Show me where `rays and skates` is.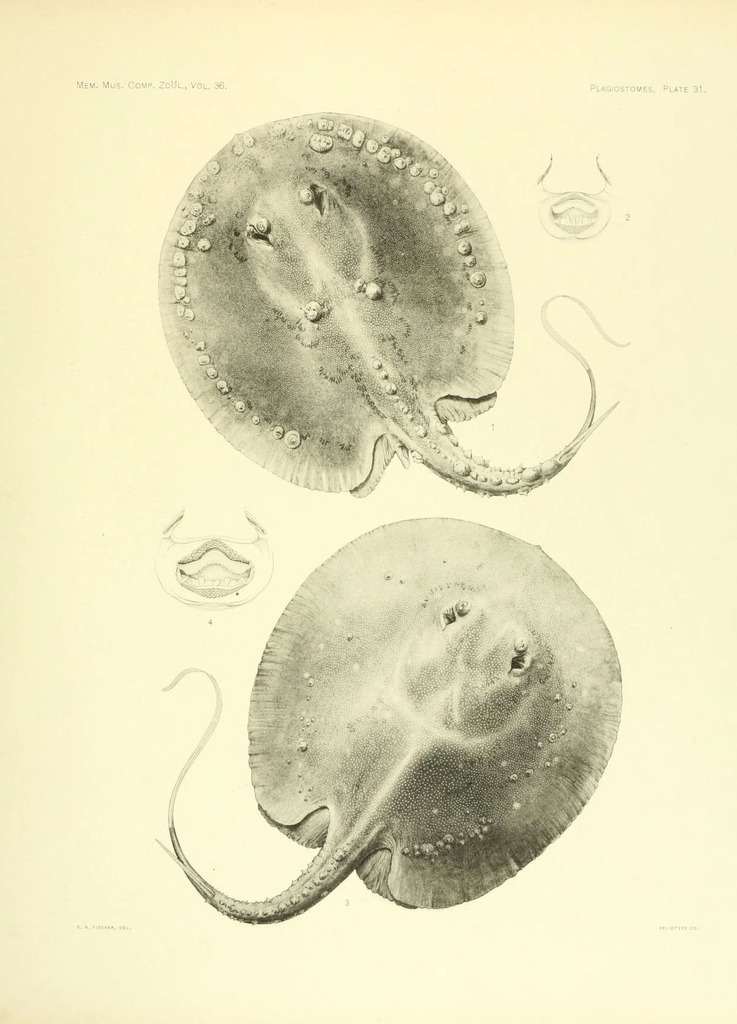
`rays and skates` is at bbox(158, 109, 629, 501).
